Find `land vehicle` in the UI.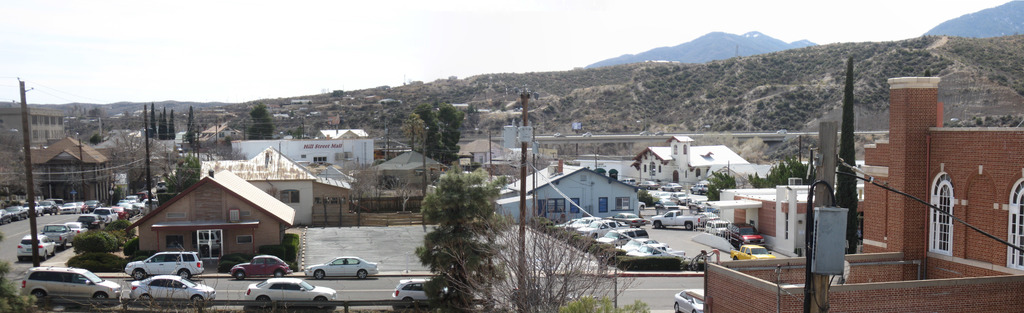
UI element at 627:242:690:262.
